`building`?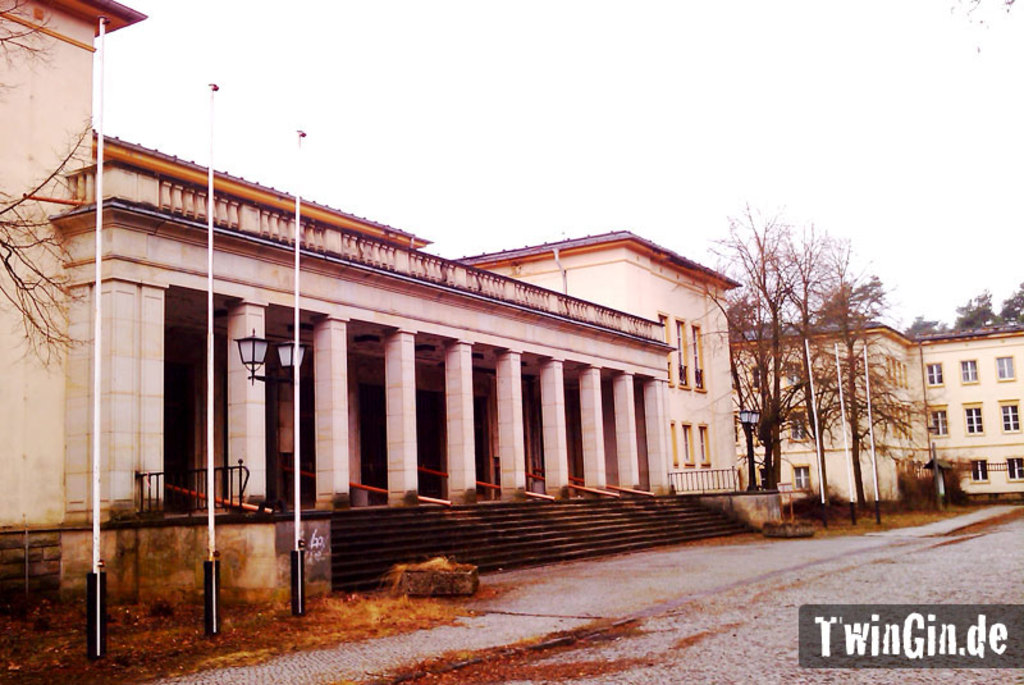
l=0, t=0, r=742, b=640
